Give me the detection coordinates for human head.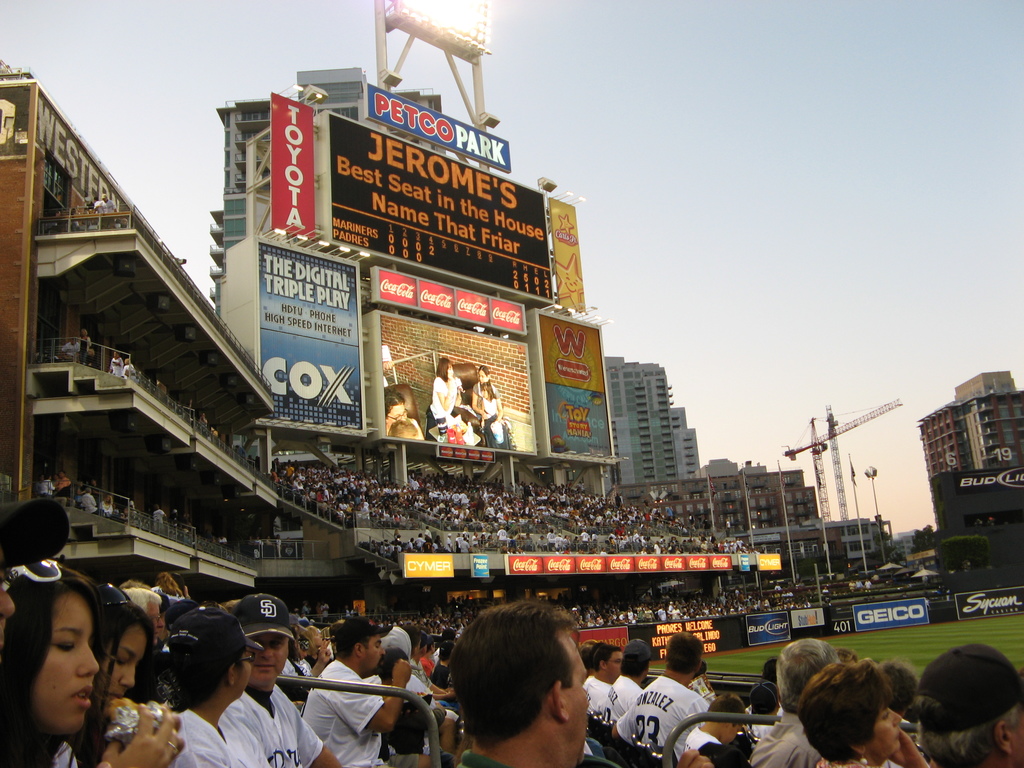
left=382, top=647, right=410, bottom=682.
